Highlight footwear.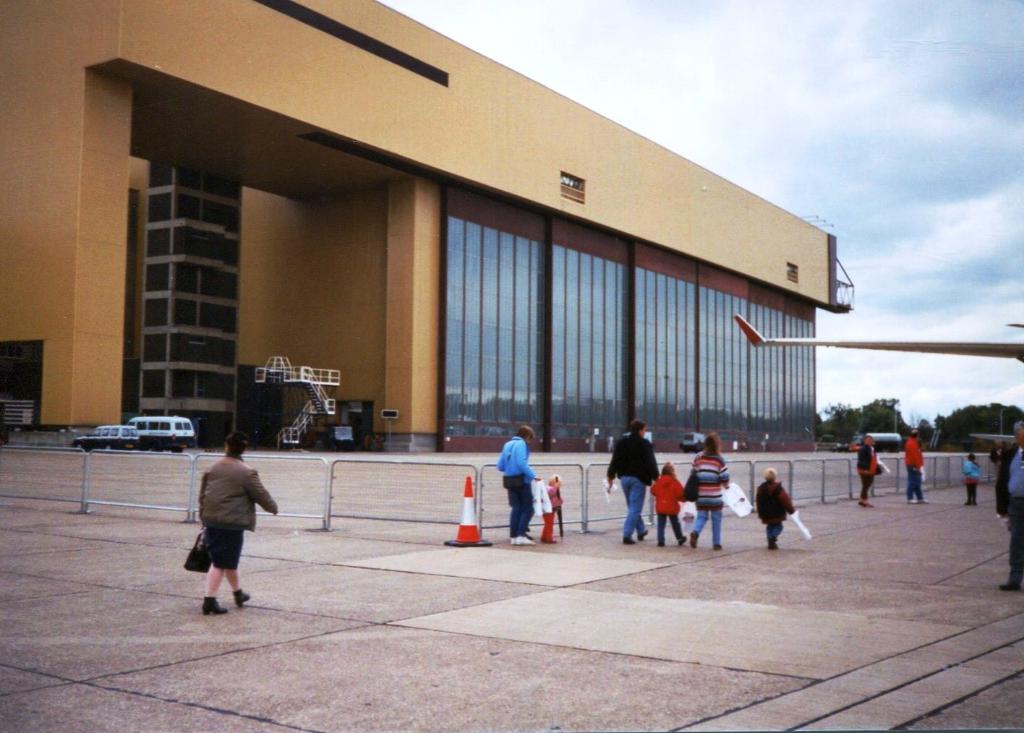
Highlighted region: x1=858, y1=501, x2=875, y2=511.
